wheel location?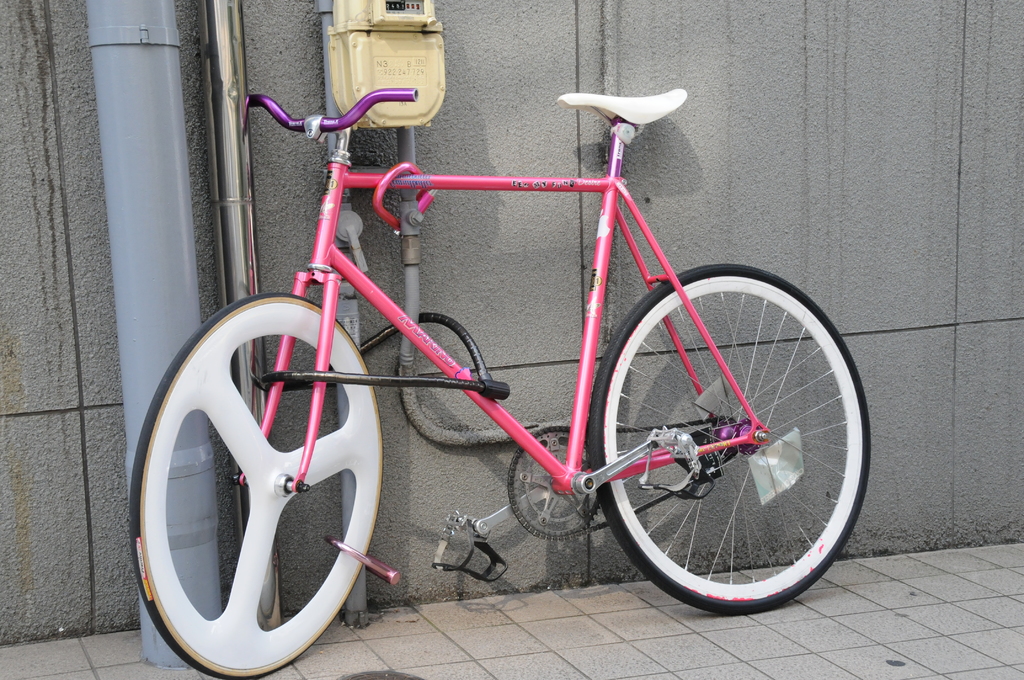
[589,254,878,618]
